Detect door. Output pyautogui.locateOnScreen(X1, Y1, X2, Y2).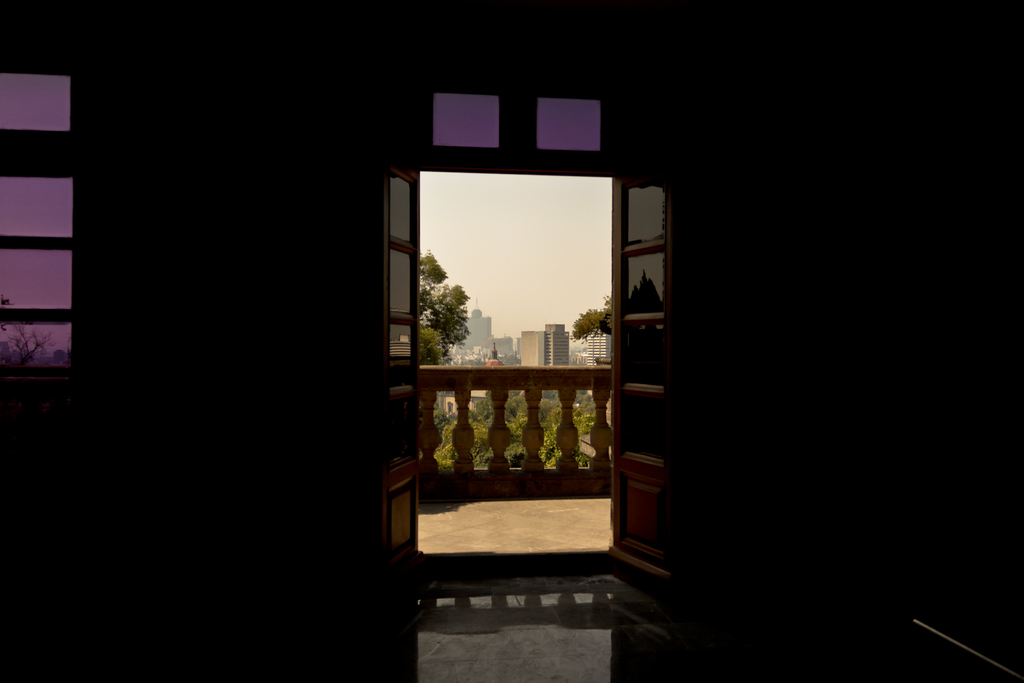
pyautogui.locateOnScreen(378, 152, 423, 577).
